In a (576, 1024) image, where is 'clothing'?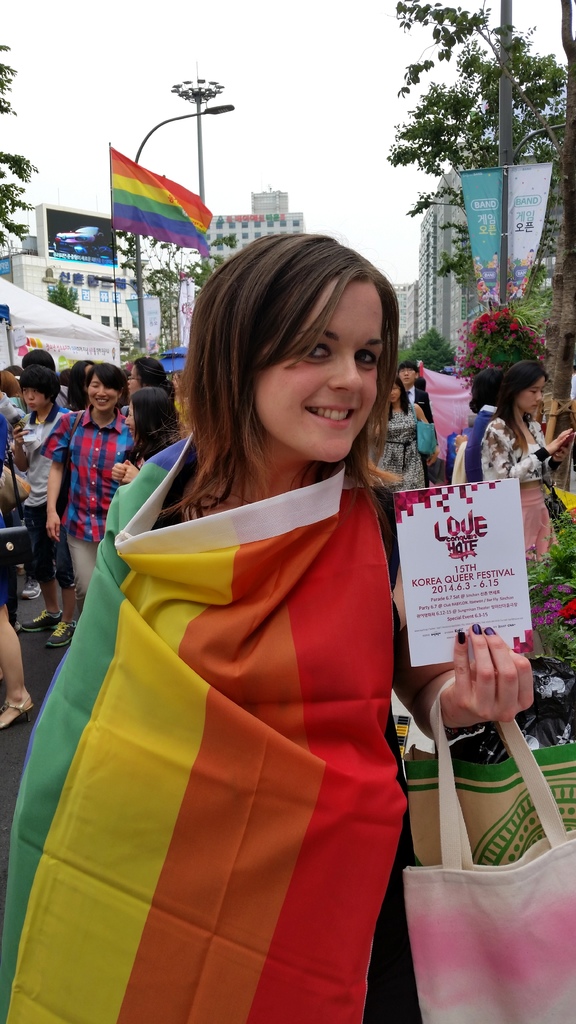
Rect(17, 410, 70, 587).
